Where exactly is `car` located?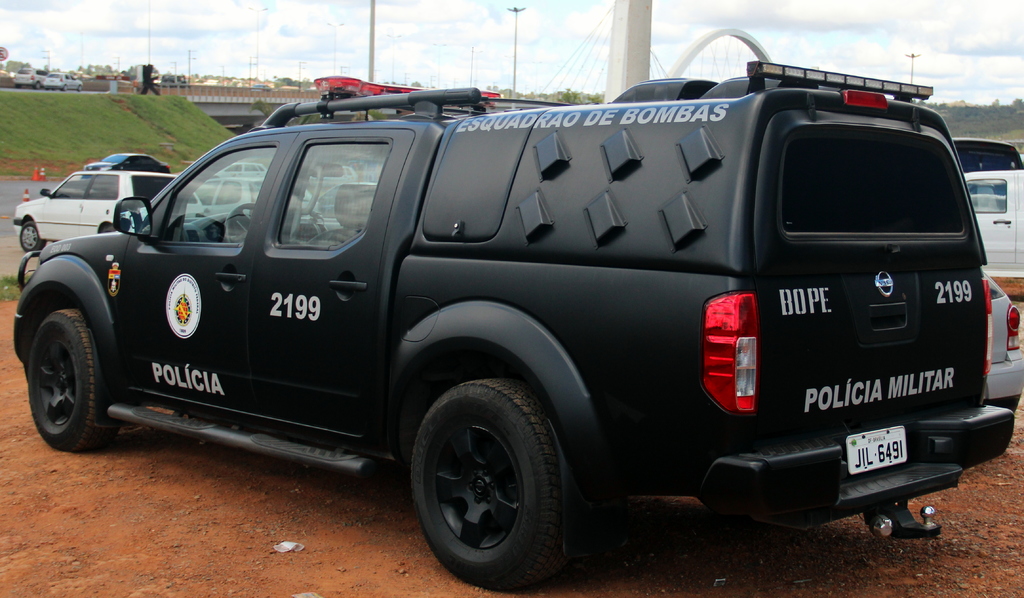
Its bounding box is pyautogui.locateOnScreen(44, 70, 84, 91).
